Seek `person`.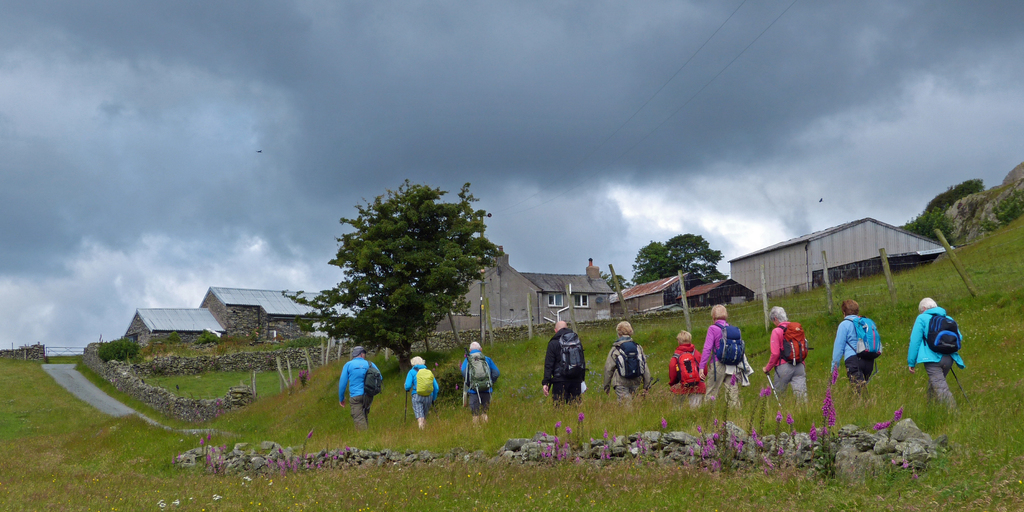
region(908, 296, 965, 409).
